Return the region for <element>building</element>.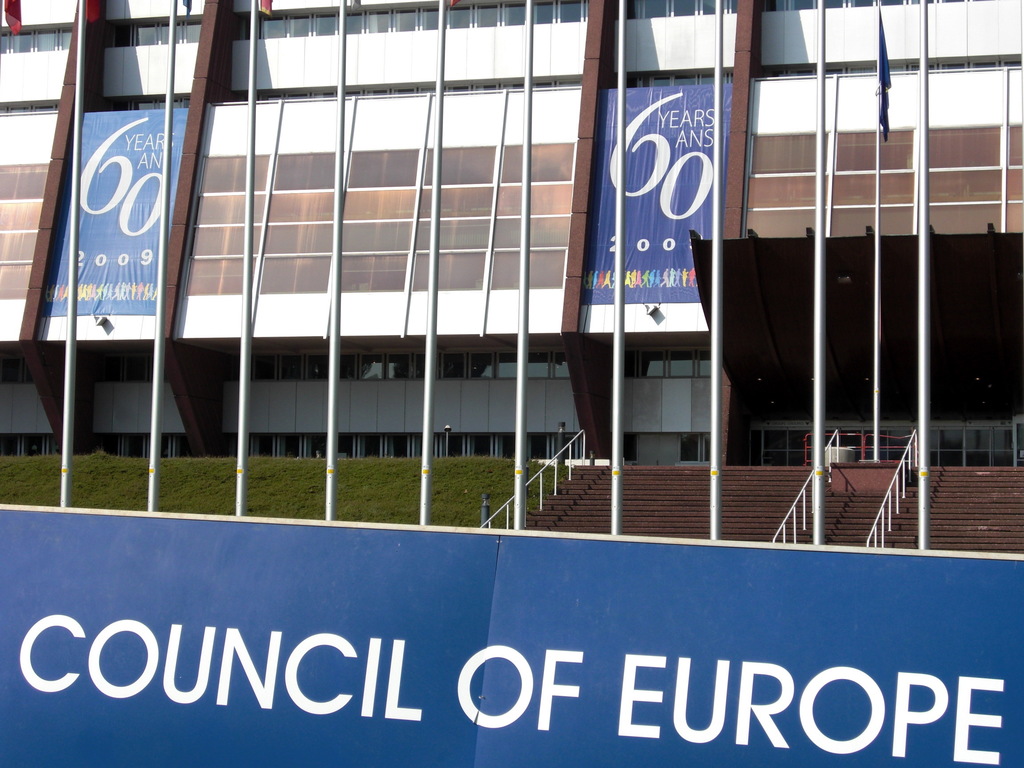
[left=0, top=0, right=1023, bottom=557].
